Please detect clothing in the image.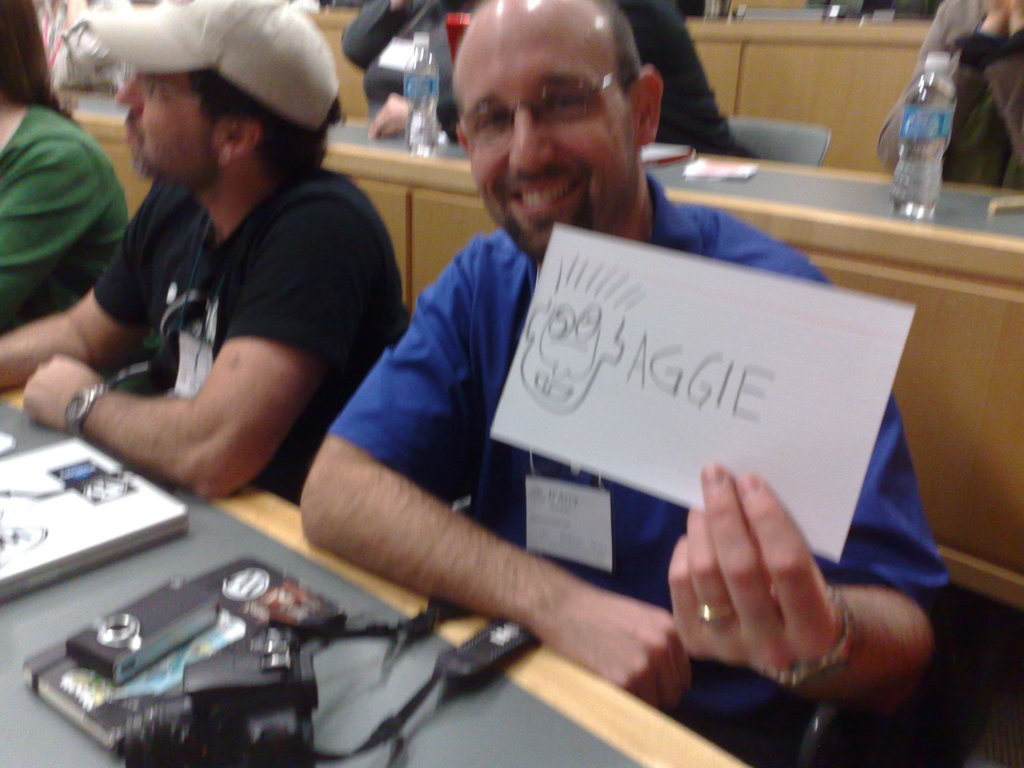
328, 175, 946, 767.
